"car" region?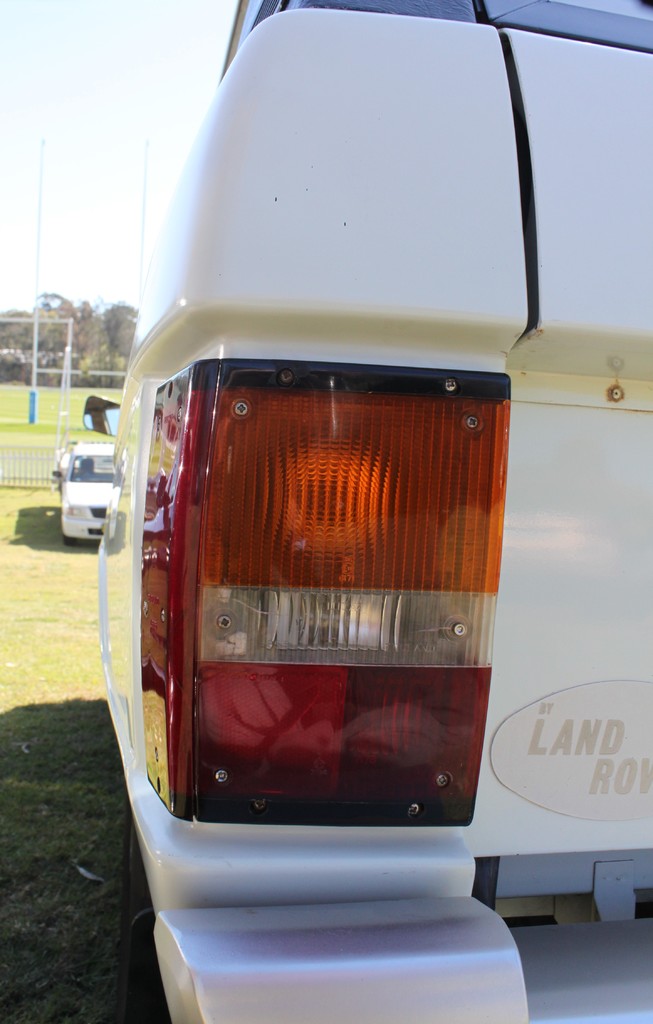
bbox=(49, 437, 126, 545)
